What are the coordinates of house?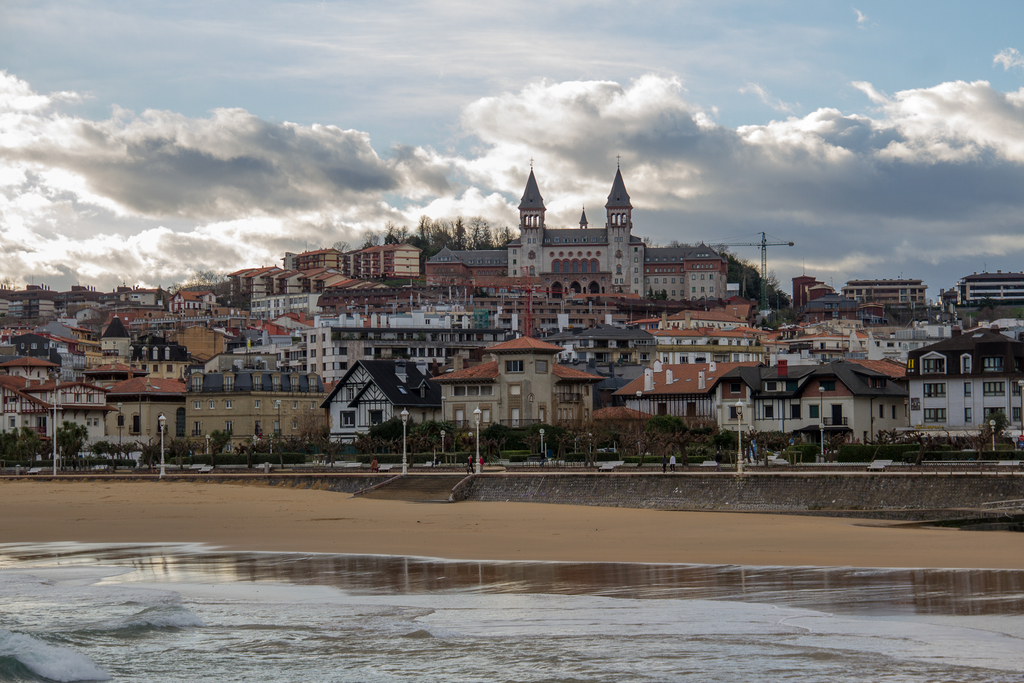
(x1=548, y1=363, x2=599, y2=429).
